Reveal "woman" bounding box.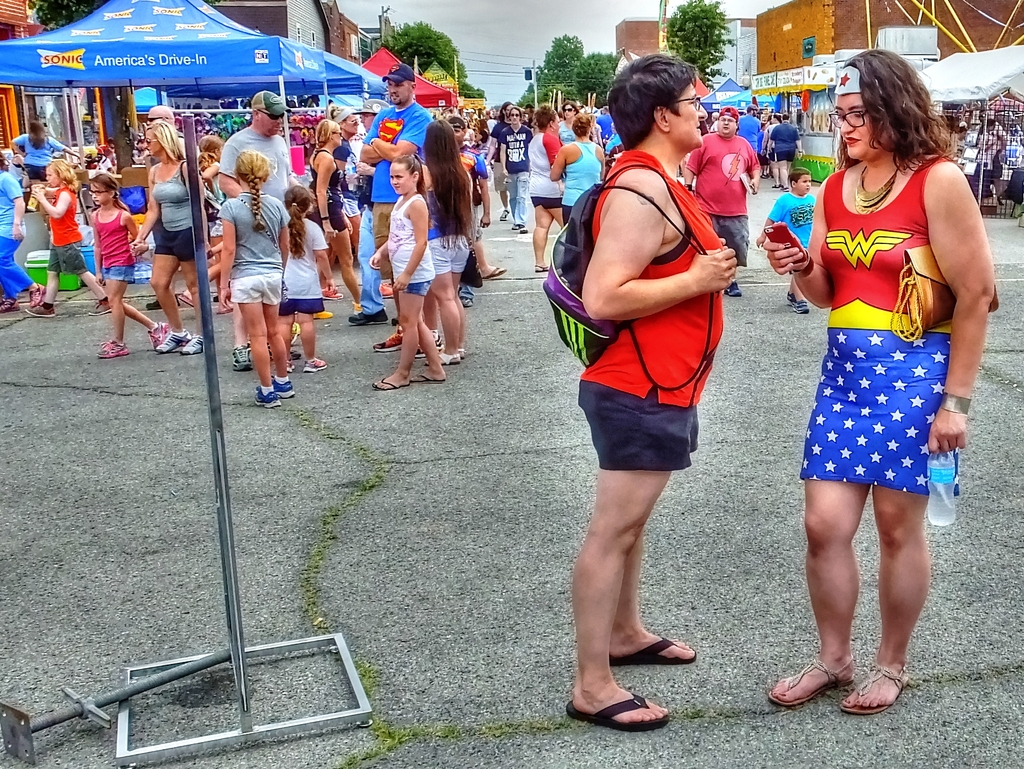
Revealed: bbox=[6, 119, 80, 209].
